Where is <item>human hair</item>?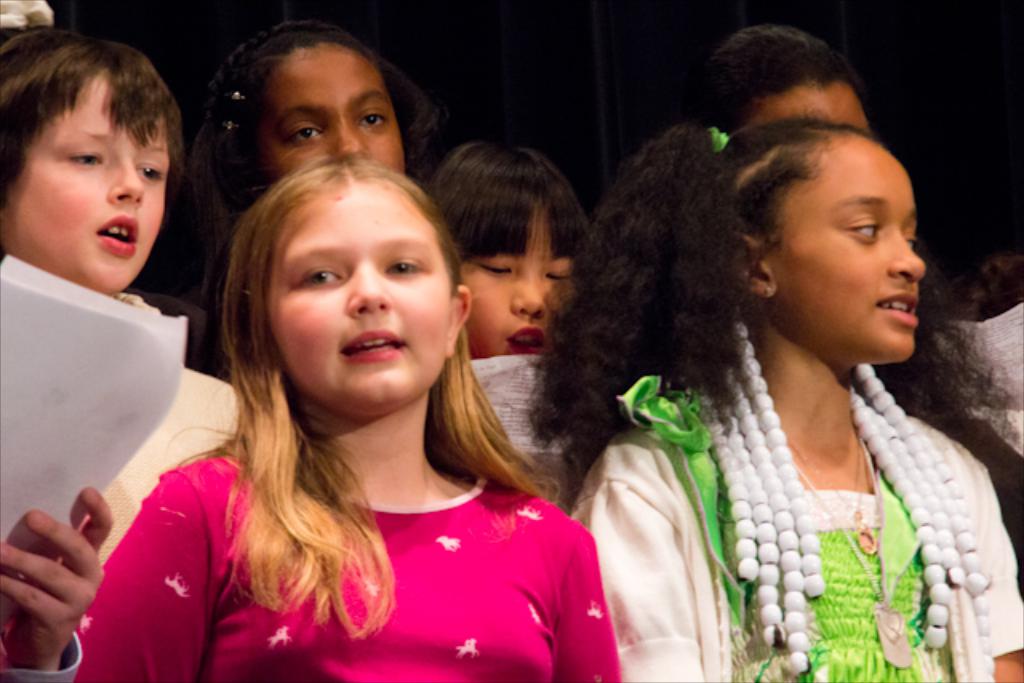
box=[520, 98, 1022, 510].
